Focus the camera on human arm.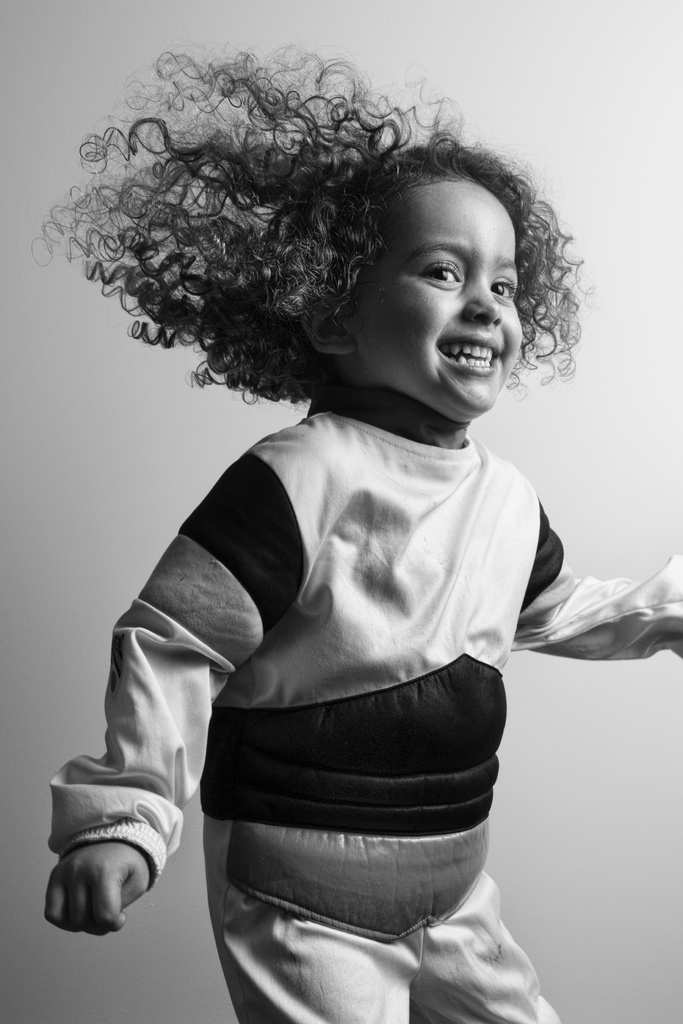
Focus region: region(86, 426, 284, 957).
